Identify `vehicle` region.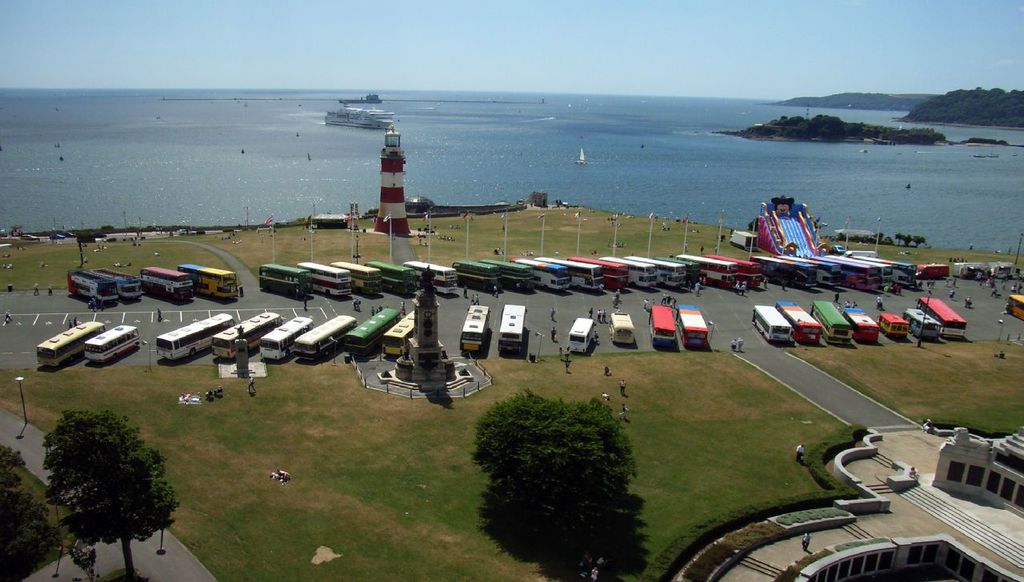
Region: select_region(575, 257, 626, 293).
